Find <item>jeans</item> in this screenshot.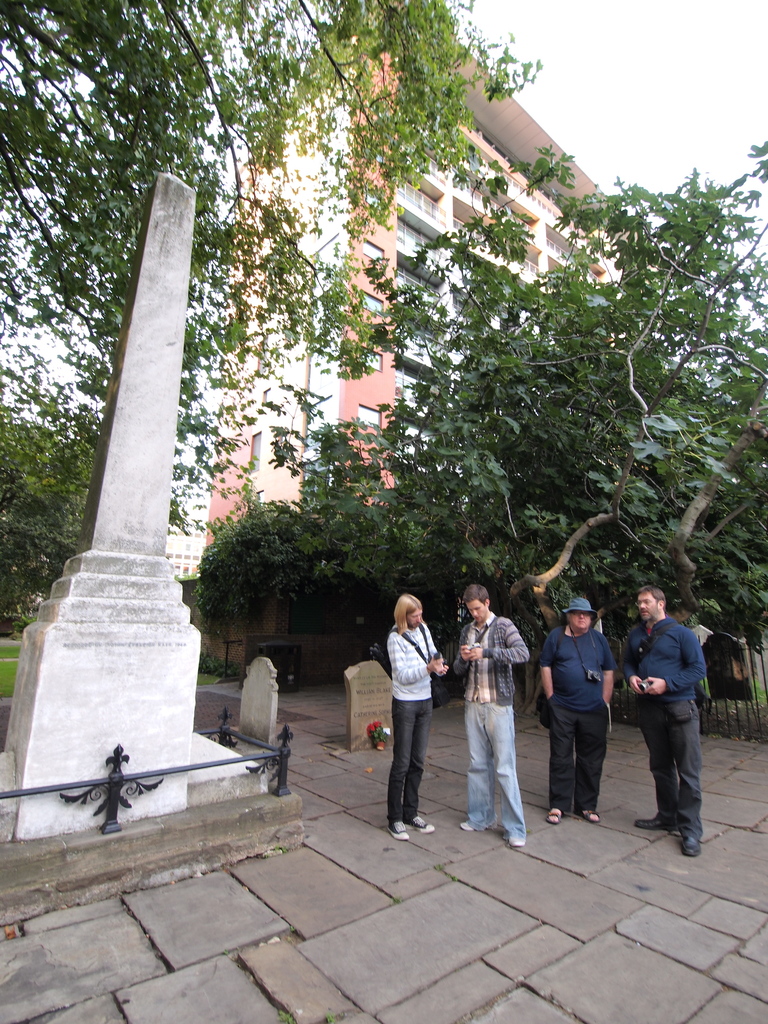
The bounding box for <item>jeans</item> is region(384, 696, 440, 820).
